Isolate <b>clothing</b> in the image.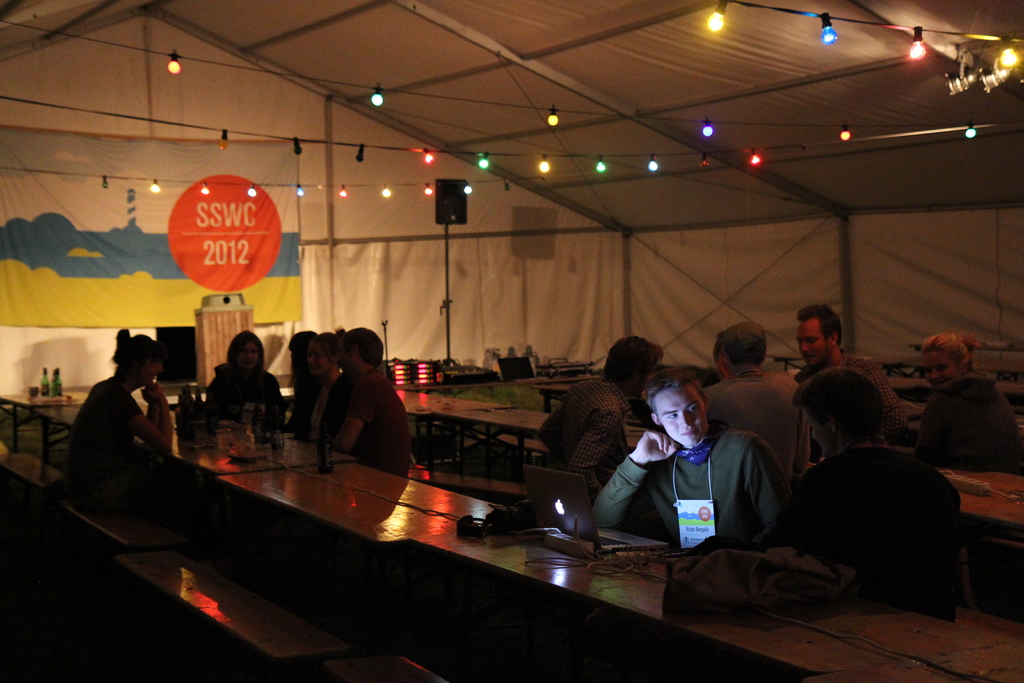
Isolated region: [770, 450, 964, 604].
